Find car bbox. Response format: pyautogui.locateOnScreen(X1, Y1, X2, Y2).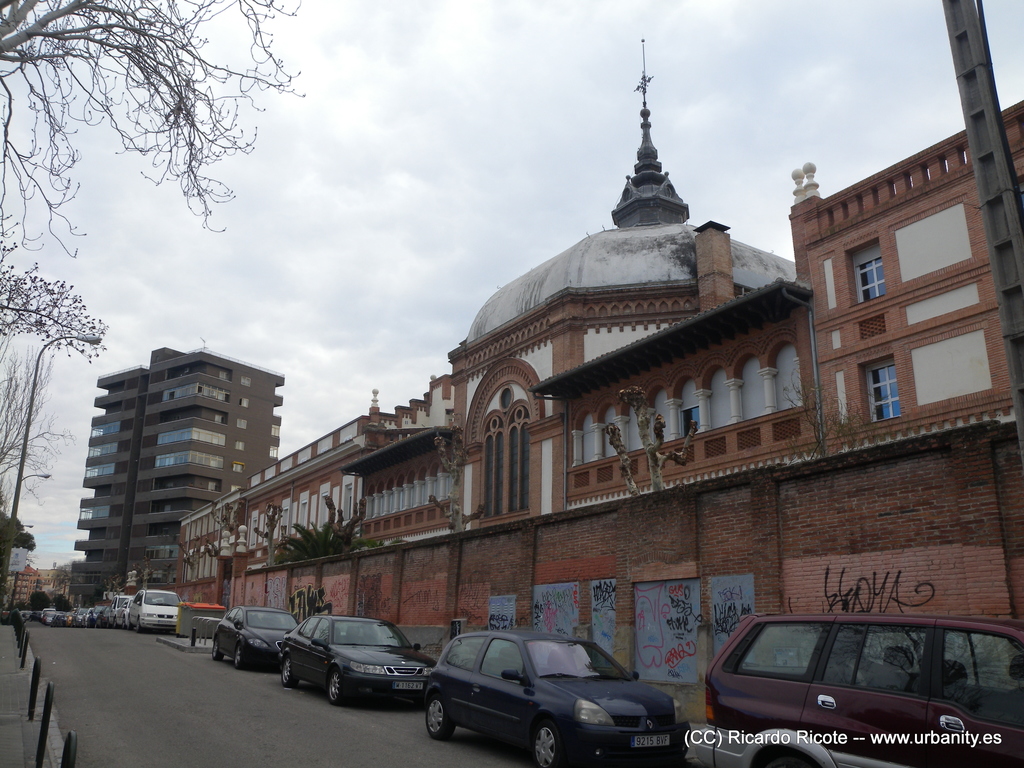
pyautogui.locateOnScreen(680, 610, 1023, 762).
